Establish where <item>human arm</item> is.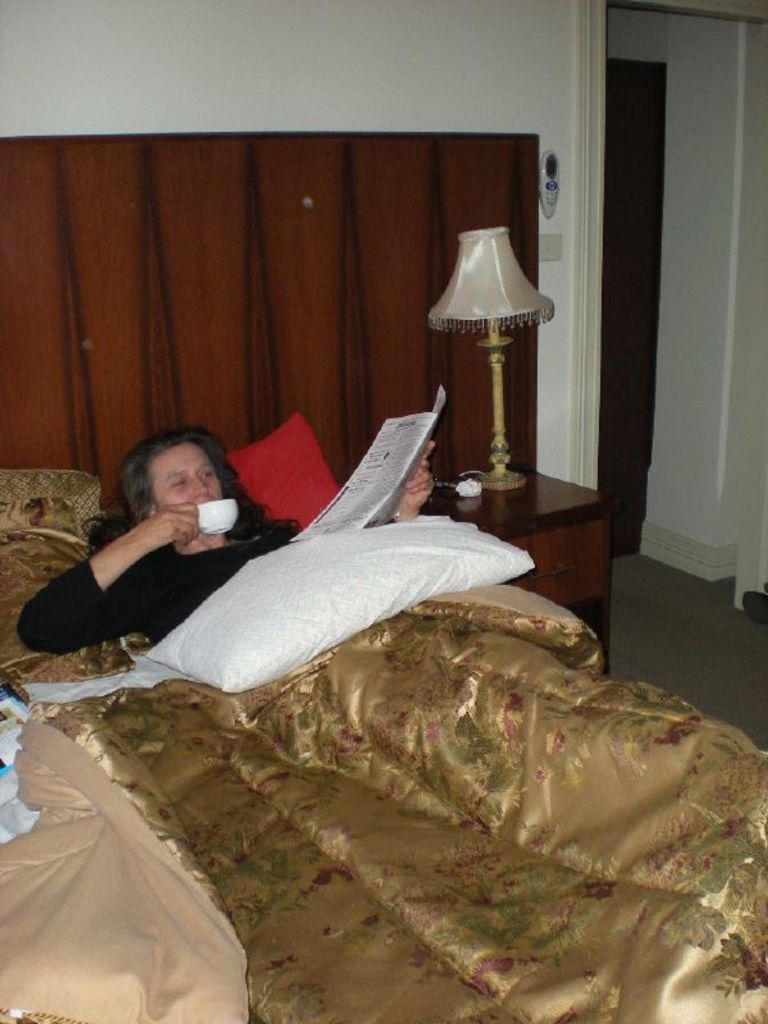
Established at 367, 433, 442, 531.
